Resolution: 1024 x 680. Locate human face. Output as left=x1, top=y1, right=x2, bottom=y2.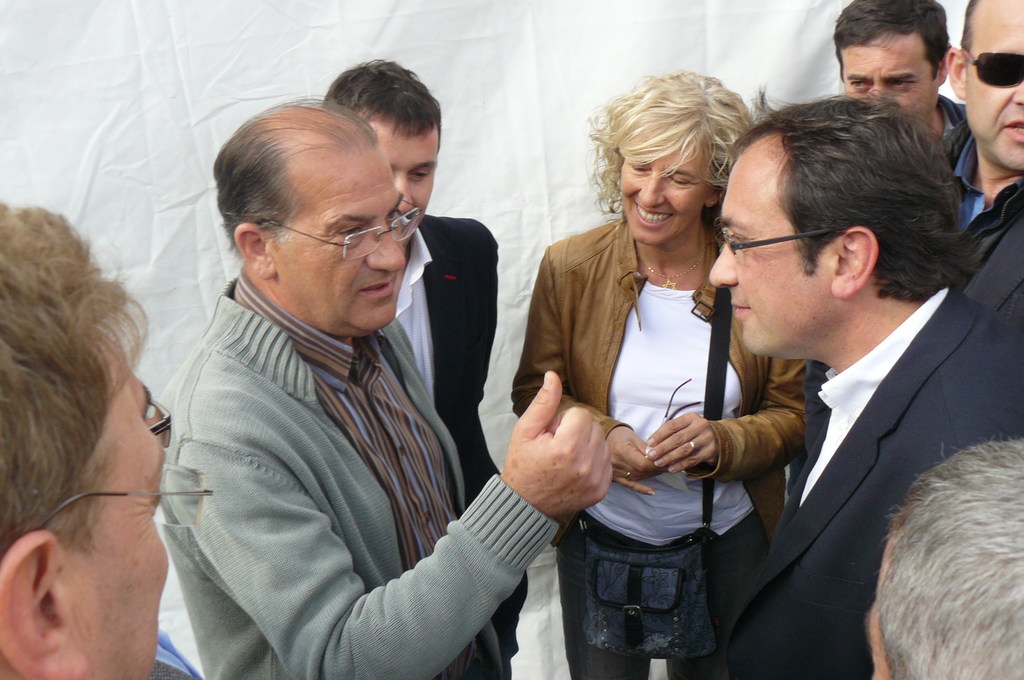
left=843, top=30, right=940, bottom=114.
